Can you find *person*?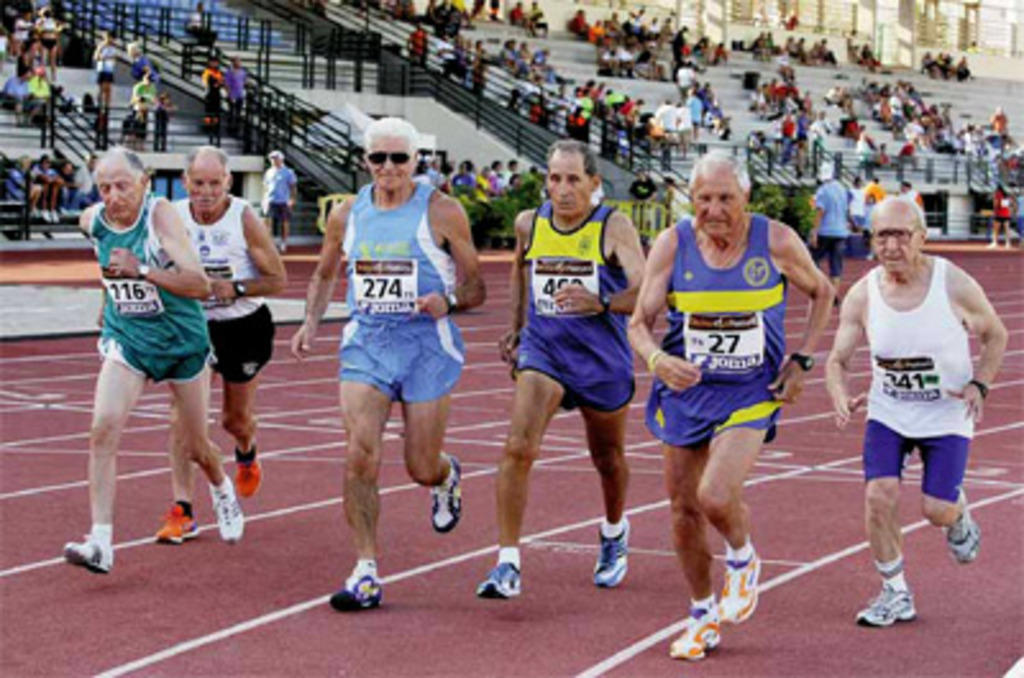
Yes, bounding box: bbox(287, 110, 479, 611).
